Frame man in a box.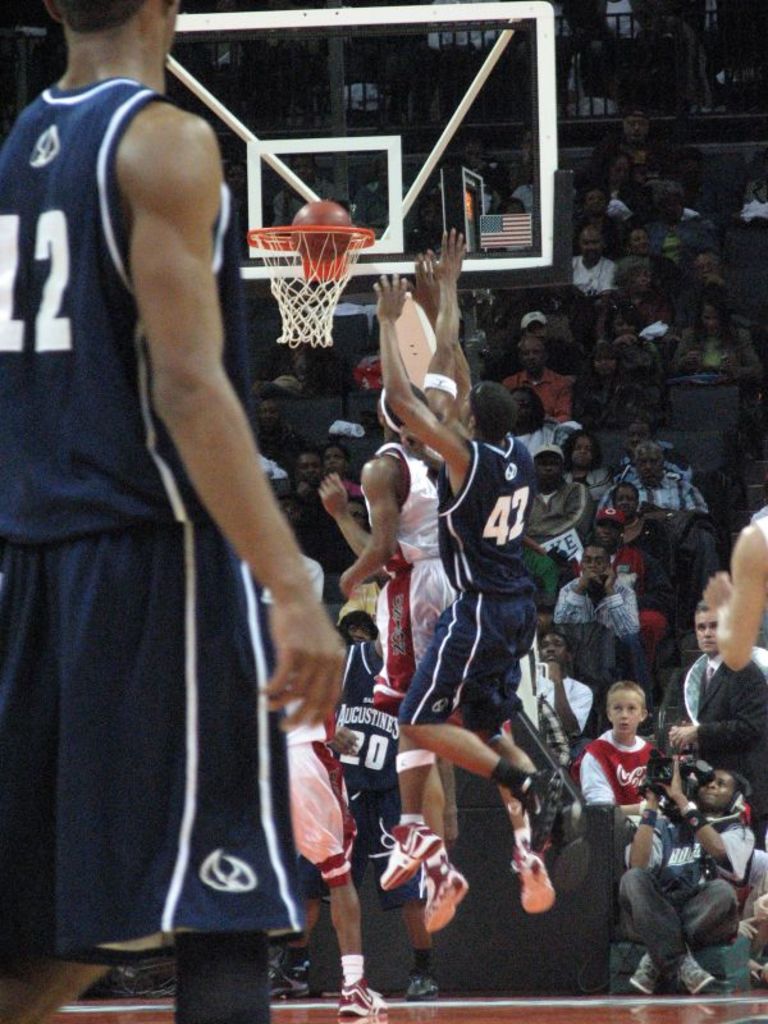
detection(622, 764, 759, 1005).
